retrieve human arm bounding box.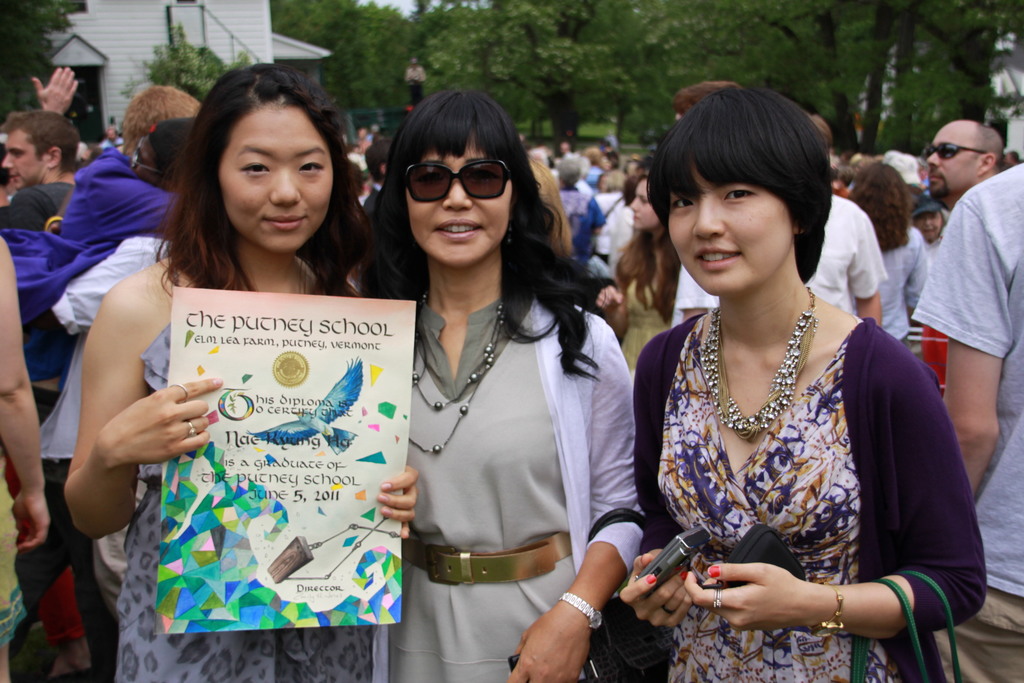
Bounding box: rect(909, 231, 932, 316).
